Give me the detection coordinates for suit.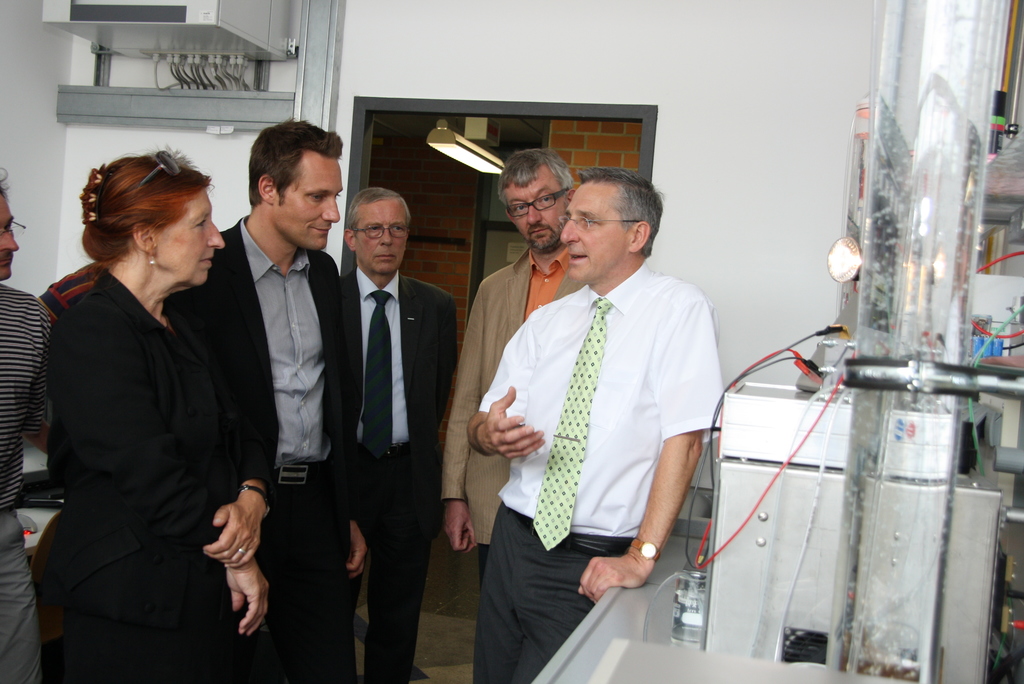
bbox(317, 181, 450, 660).
